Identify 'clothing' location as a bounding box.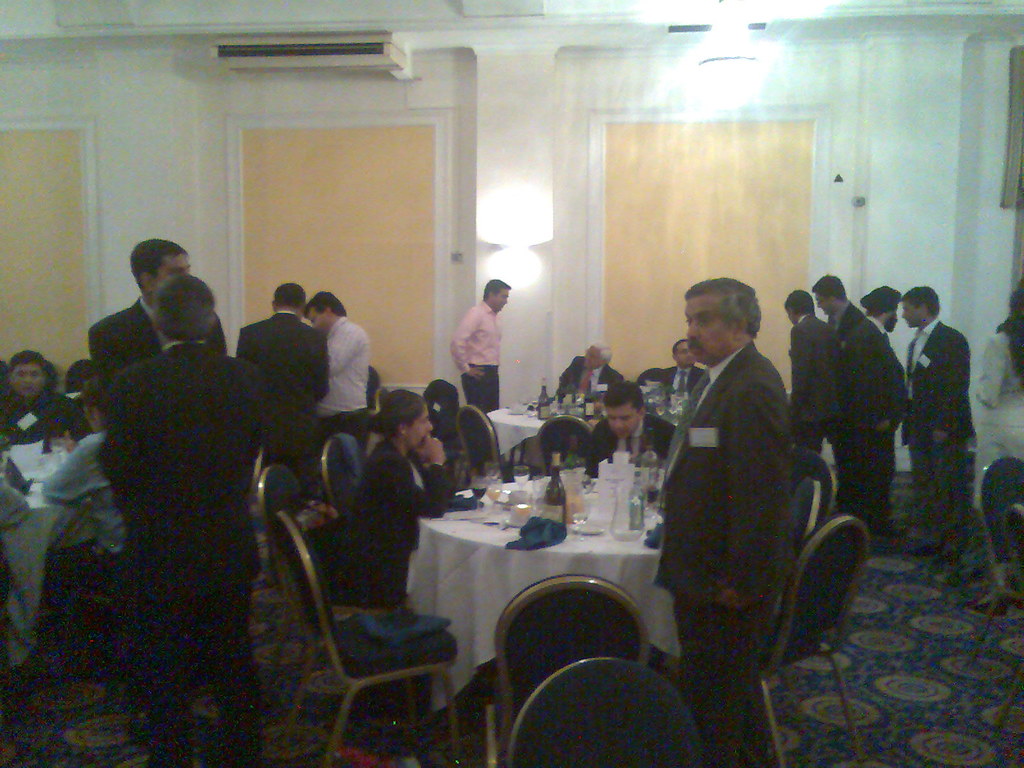
BBox(780, 301, 831, 476).
